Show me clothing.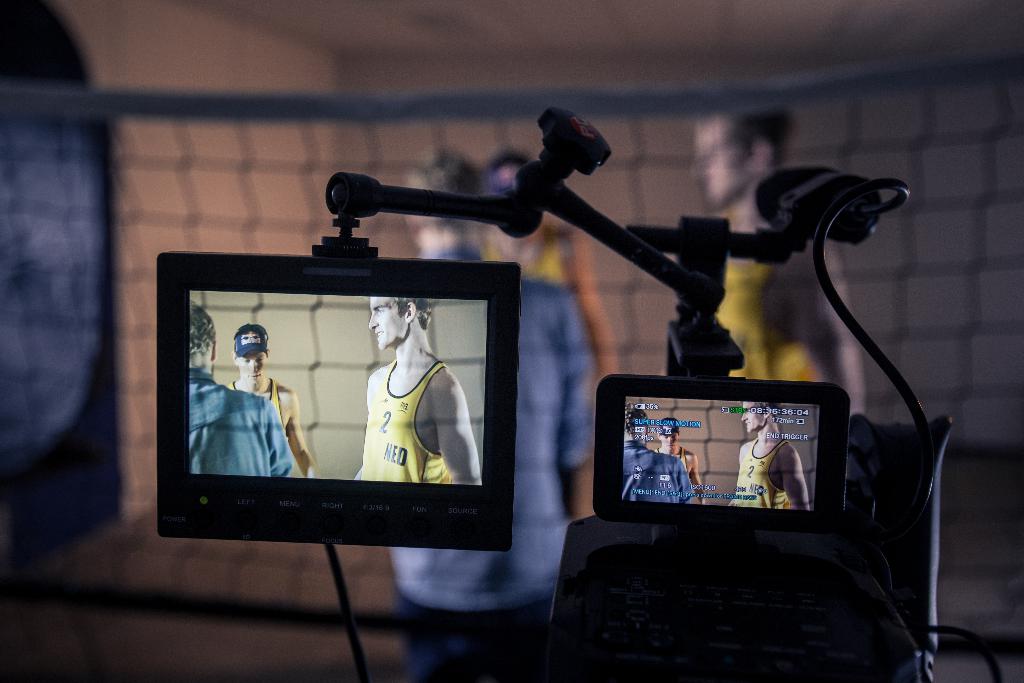
clothing is here: bbox=[227, 374, 283, 427].
